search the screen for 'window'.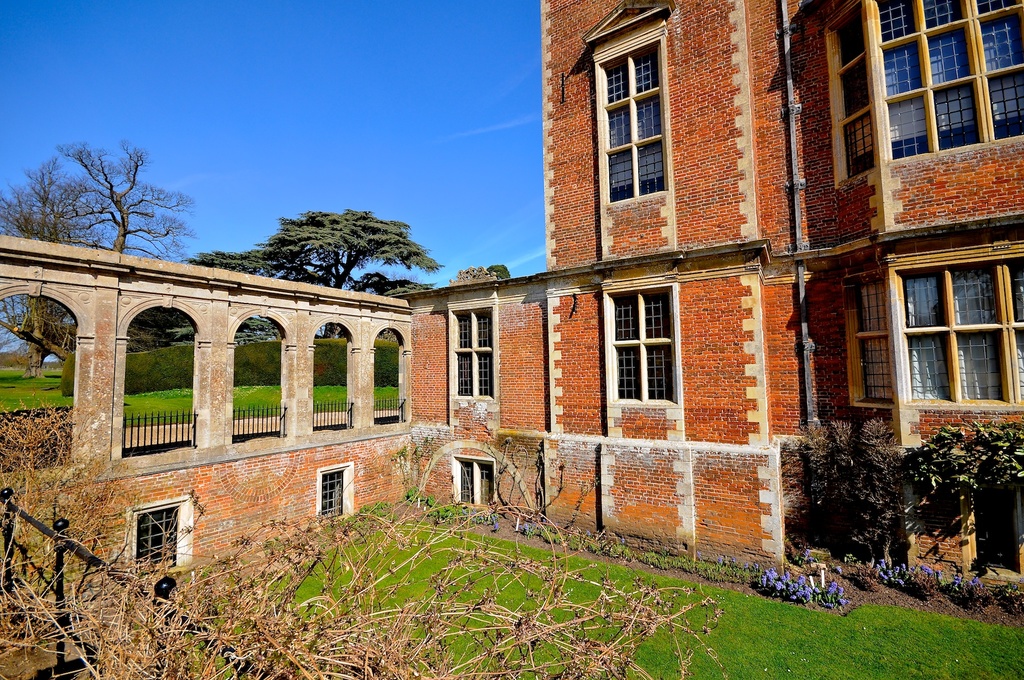
Found at BBox(586, 28, 666, 202).
